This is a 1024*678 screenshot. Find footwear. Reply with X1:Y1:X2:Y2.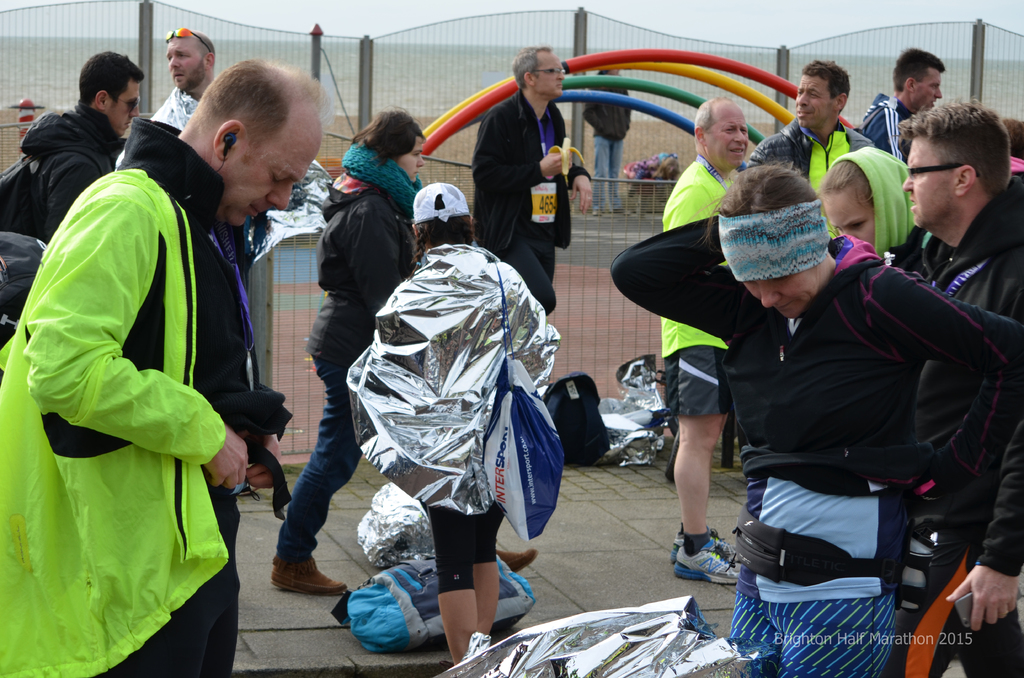
671:522:722:567.
